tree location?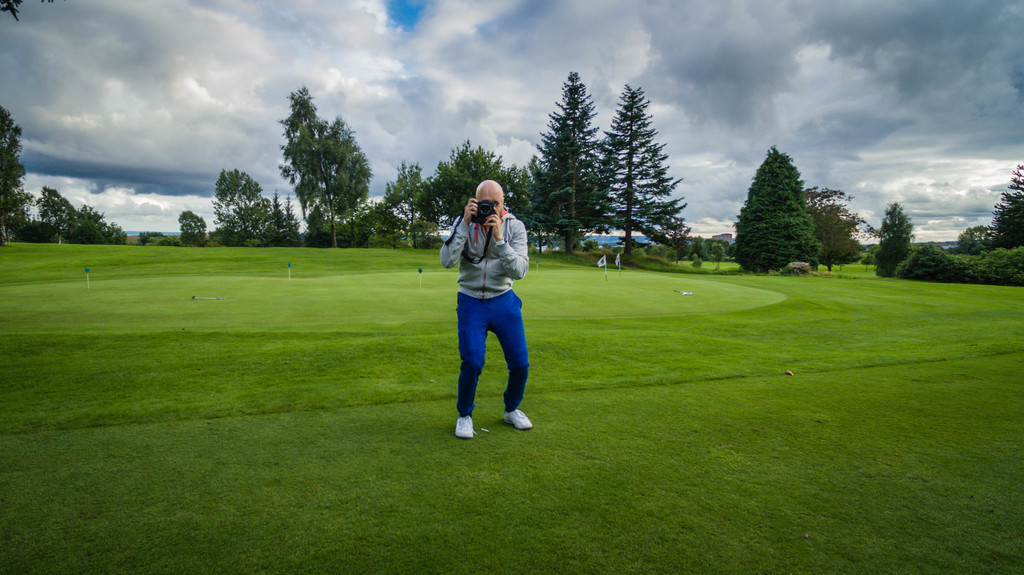
Rect(803, 181, 863, 273)
